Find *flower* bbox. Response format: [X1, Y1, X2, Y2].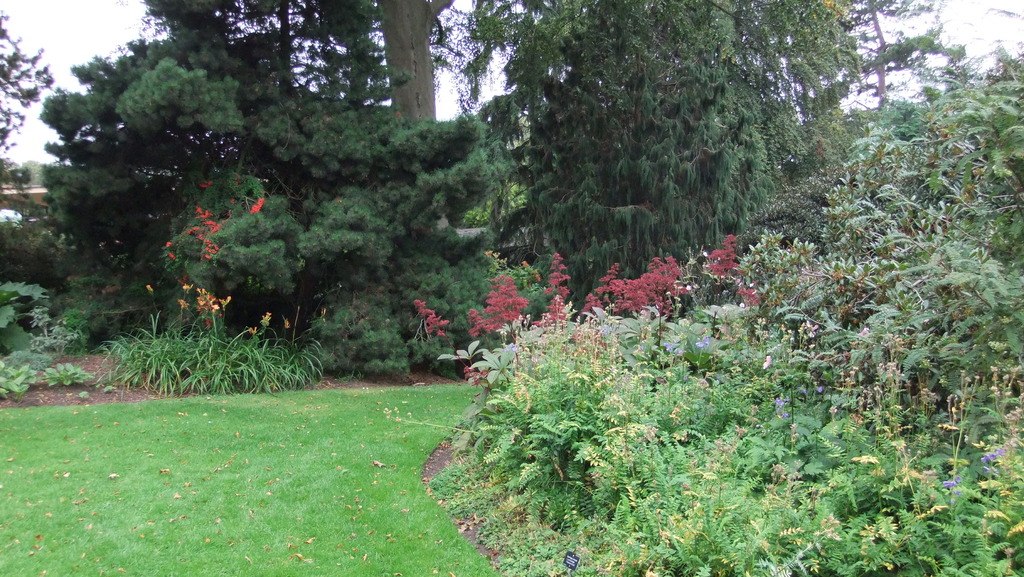
[168, 253, 175, 263].
